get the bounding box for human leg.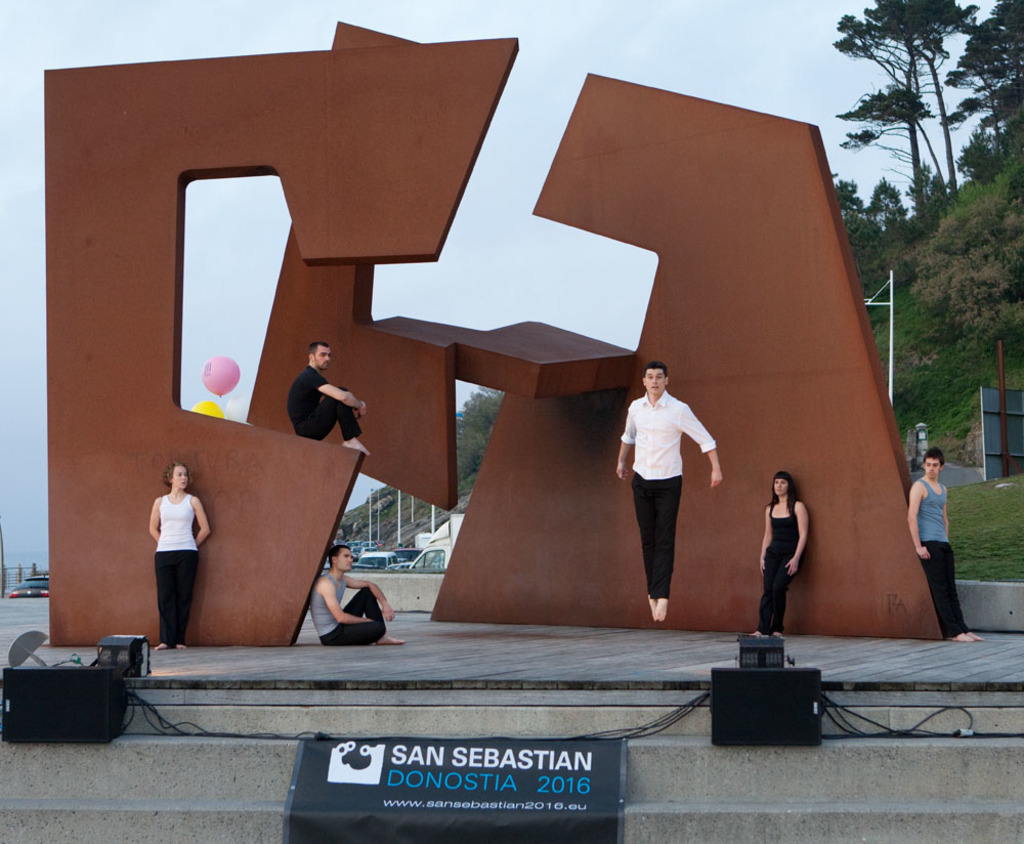
region(344, 586, 395, 642).
